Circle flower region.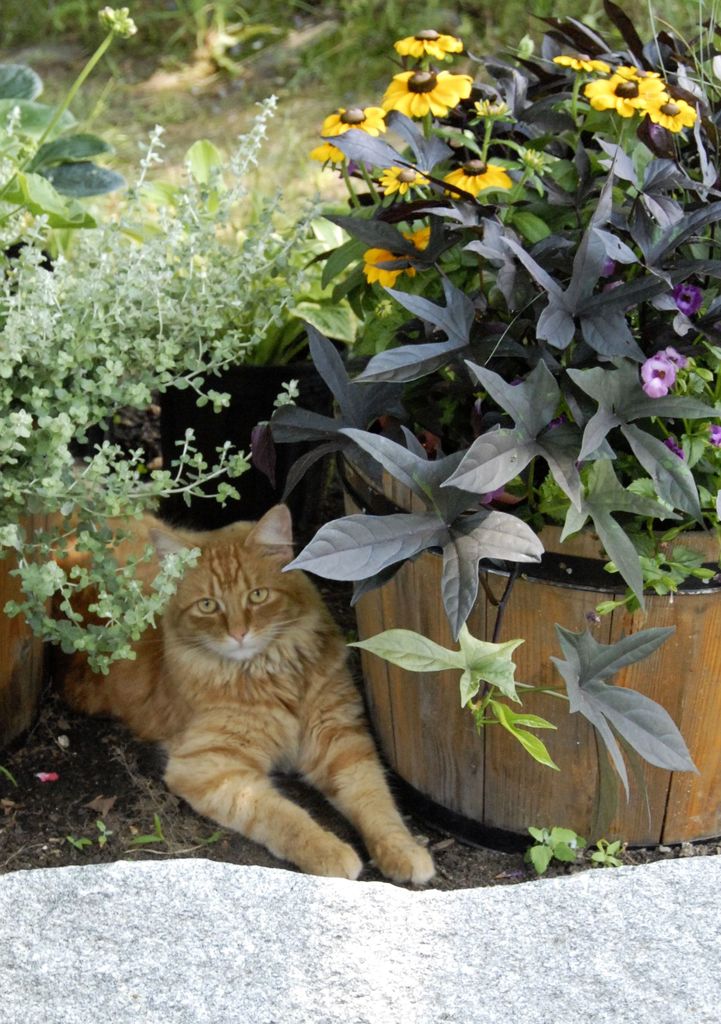
Region: <box>321,106,389,139</box>.
